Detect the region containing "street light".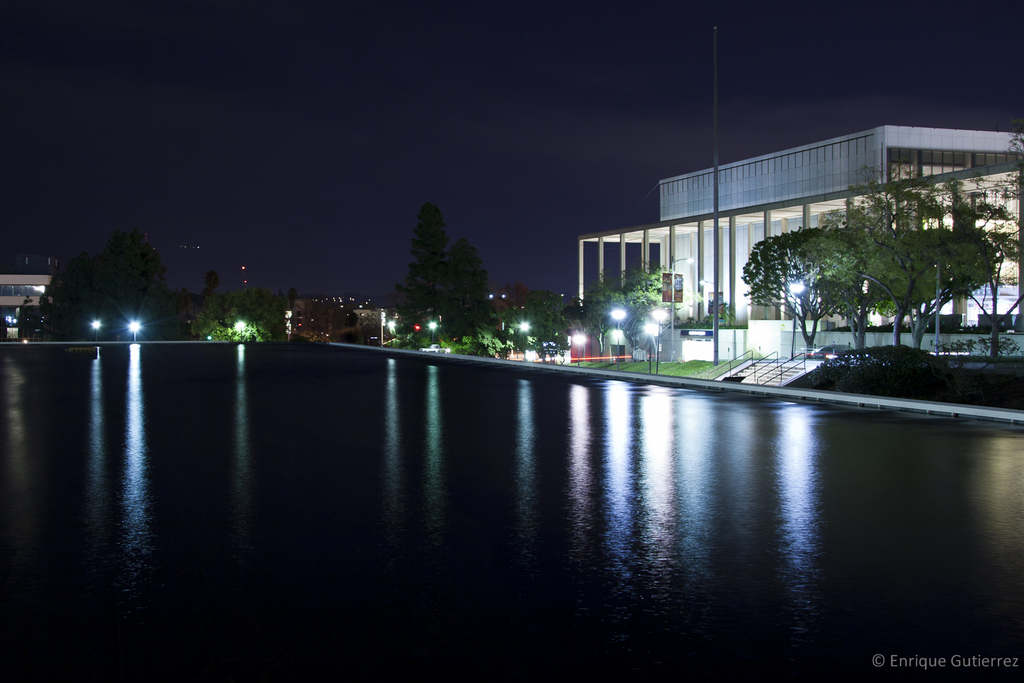
select_region(644, 323, 665, 369).
